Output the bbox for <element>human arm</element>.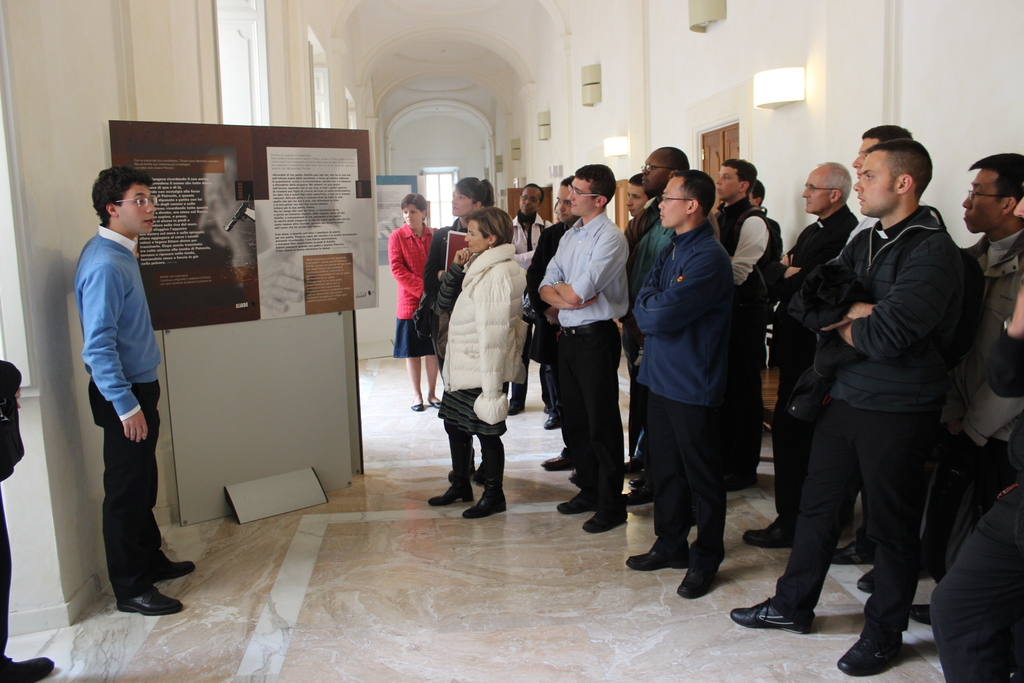
789:229:810:252.
